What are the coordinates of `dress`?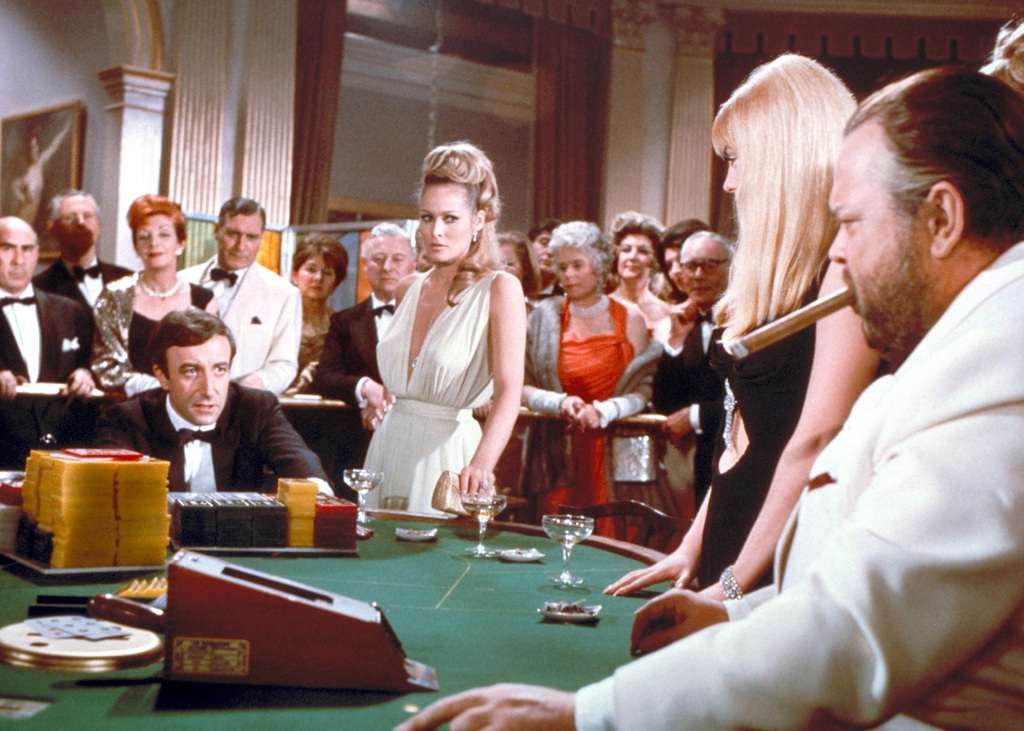
[697,253,832,595].
